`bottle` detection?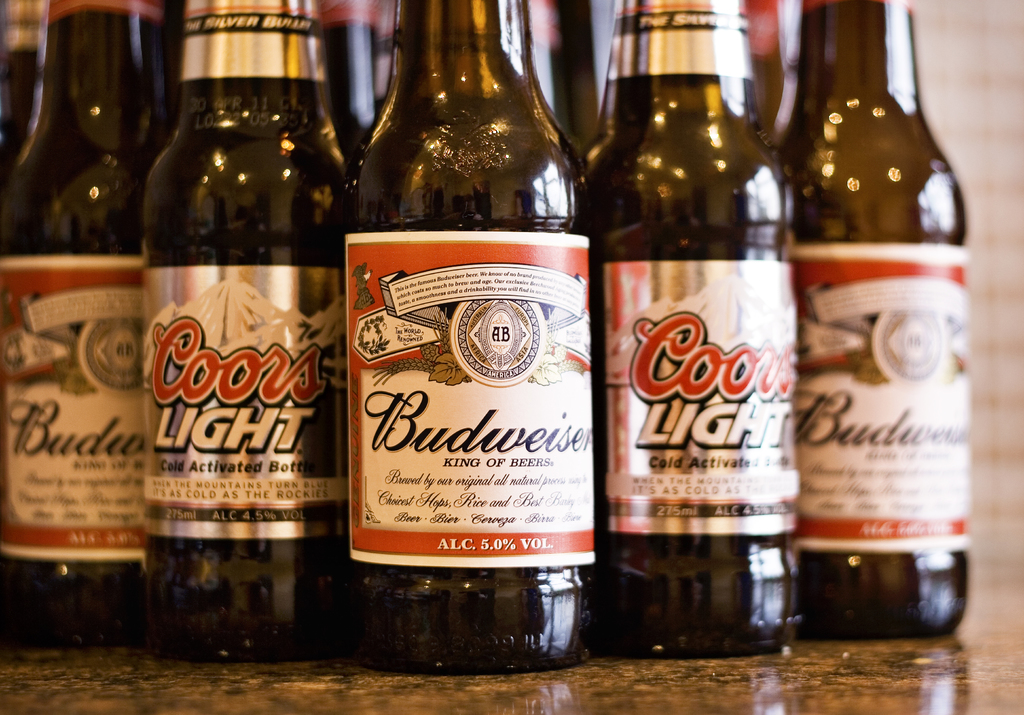
bbox(348, 0, 583, 669)
